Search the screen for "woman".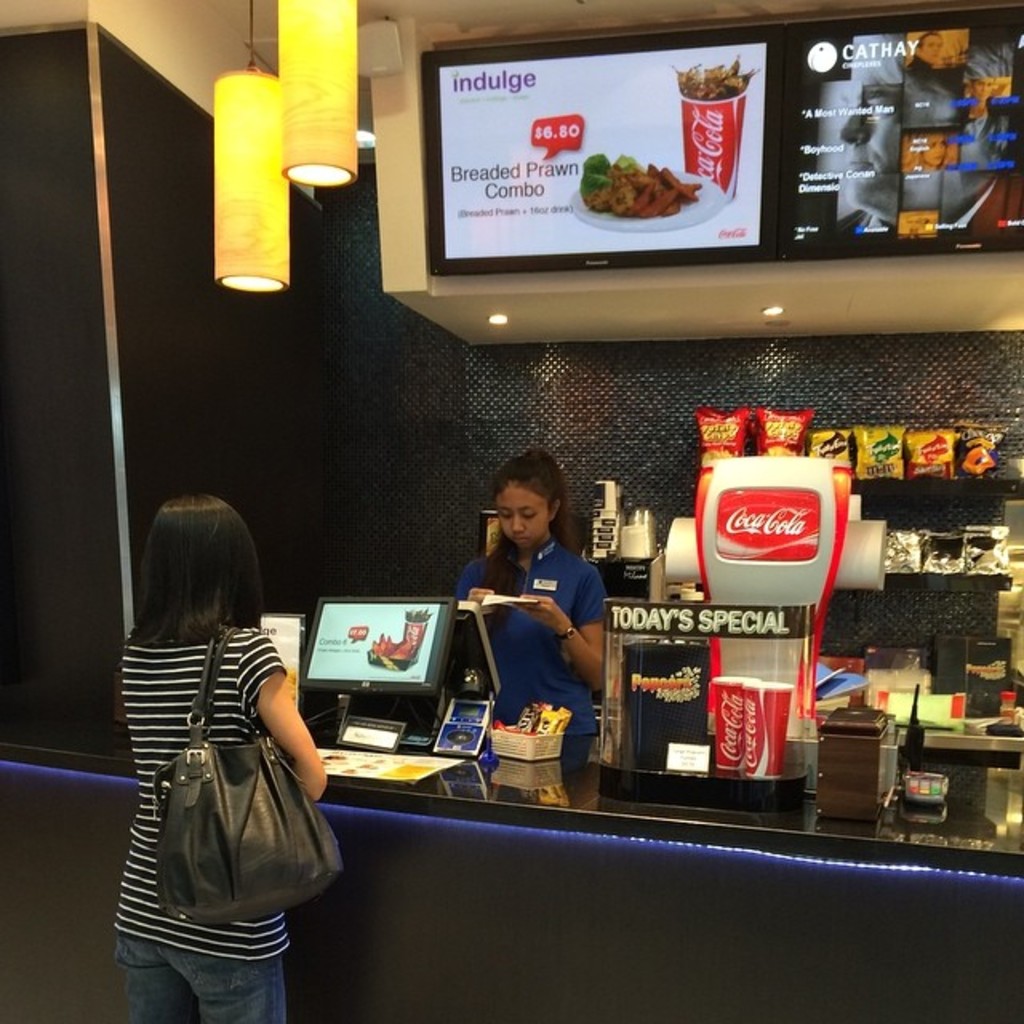
Found at crop(899, 126, 950, 166).
